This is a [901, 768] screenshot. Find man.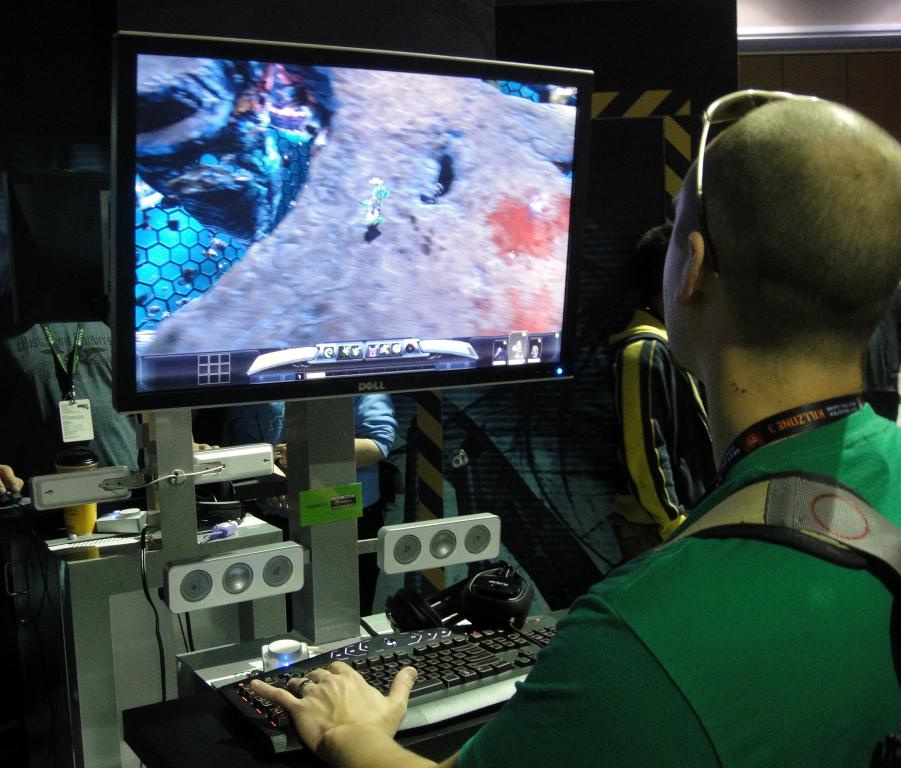
Bounding box: <box>245,88,900,767</box>.
